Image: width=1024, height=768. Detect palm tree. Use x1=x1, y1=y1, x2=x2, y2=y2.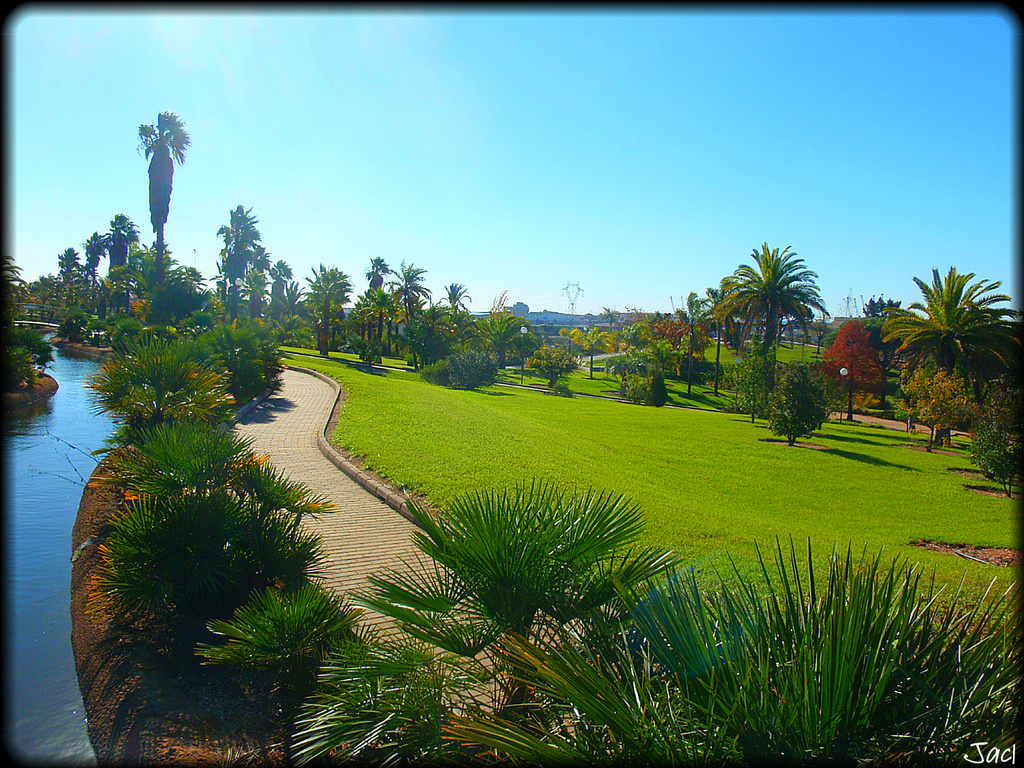
x1=879, y1=266, x2=1023, y2=443.
